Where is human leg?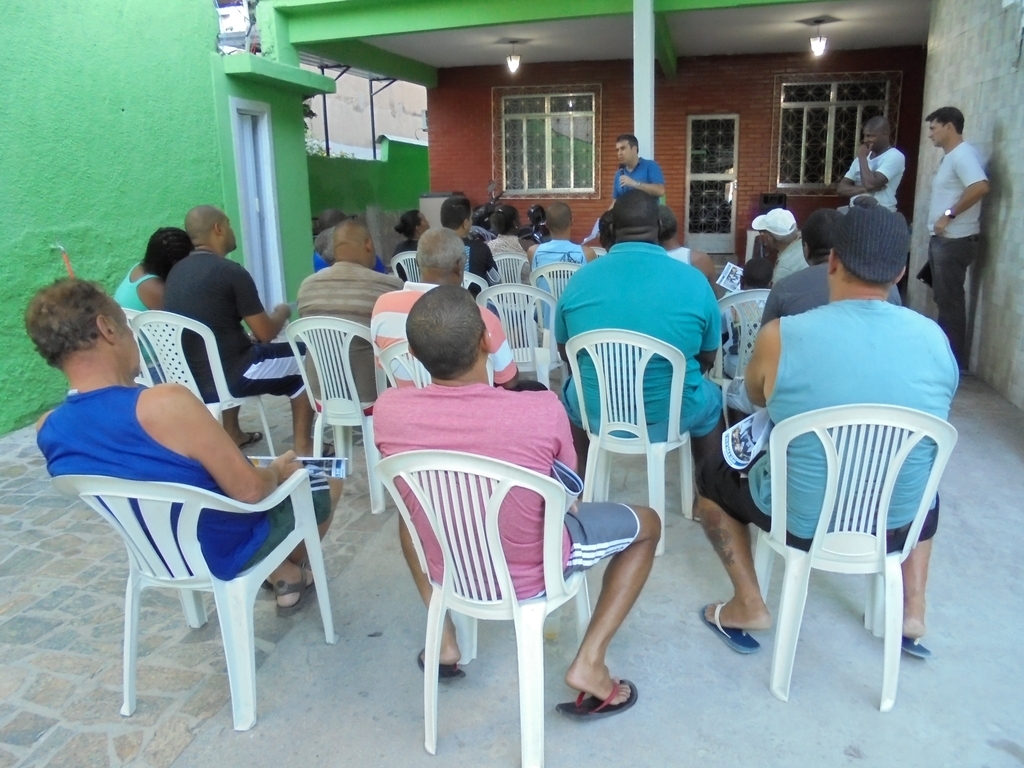
box=[907, 507, 937, 637].
